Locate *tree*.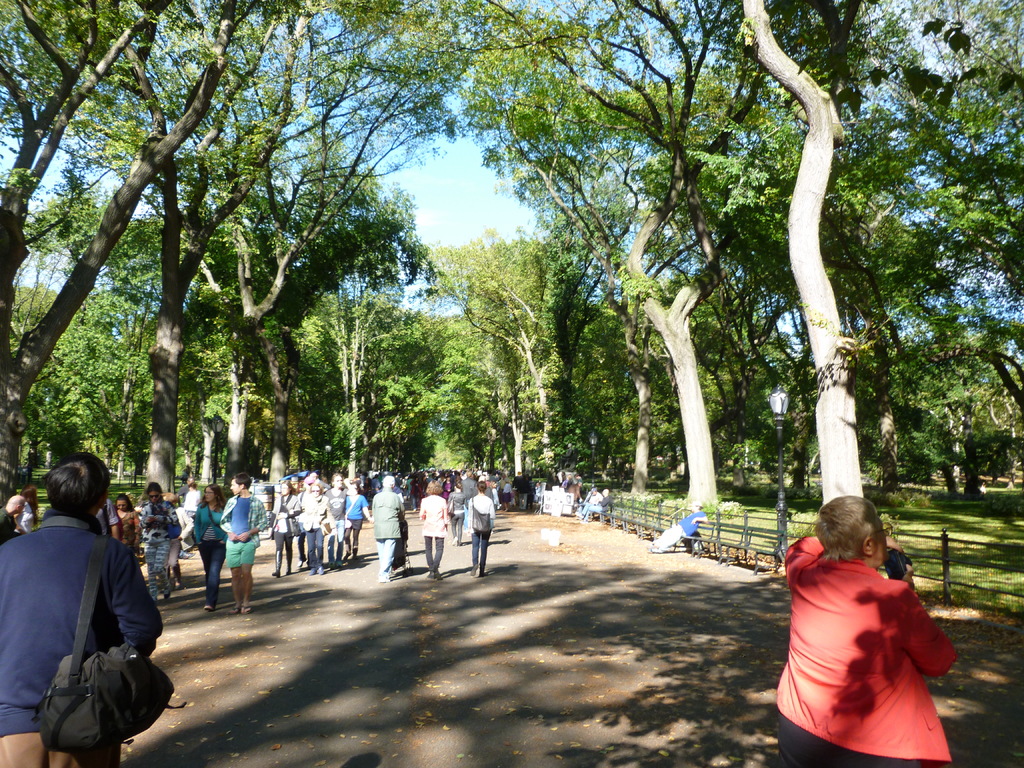
Bounding box: x1=403, y1=220, x2=641, y2=481.
